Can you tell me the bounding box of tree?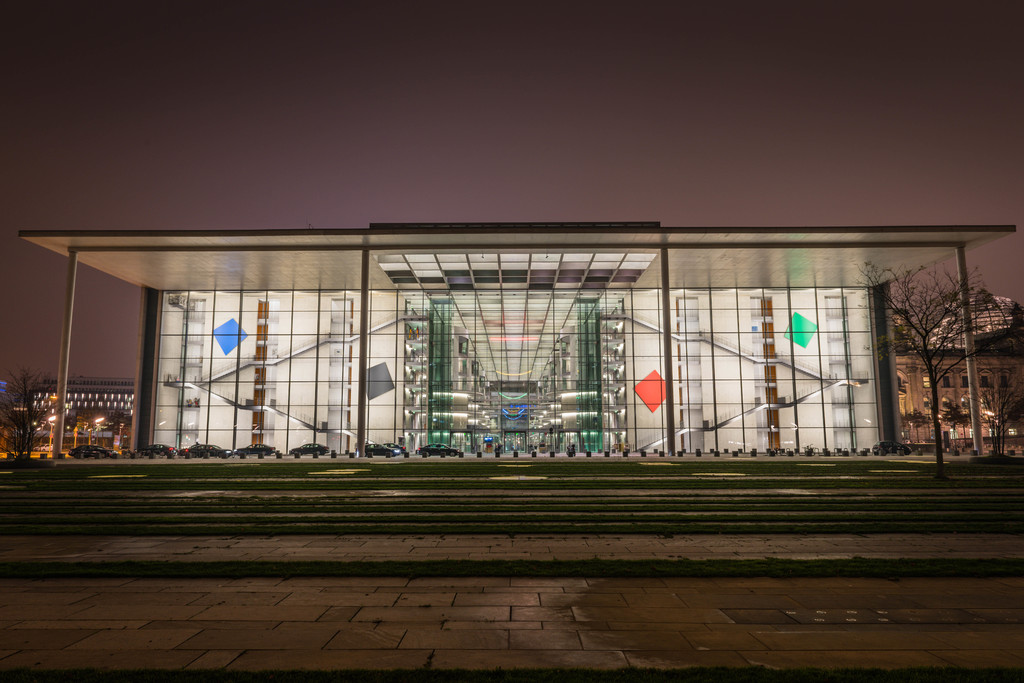
[x1=1002, y1=299, x2=1023, y2=343].
